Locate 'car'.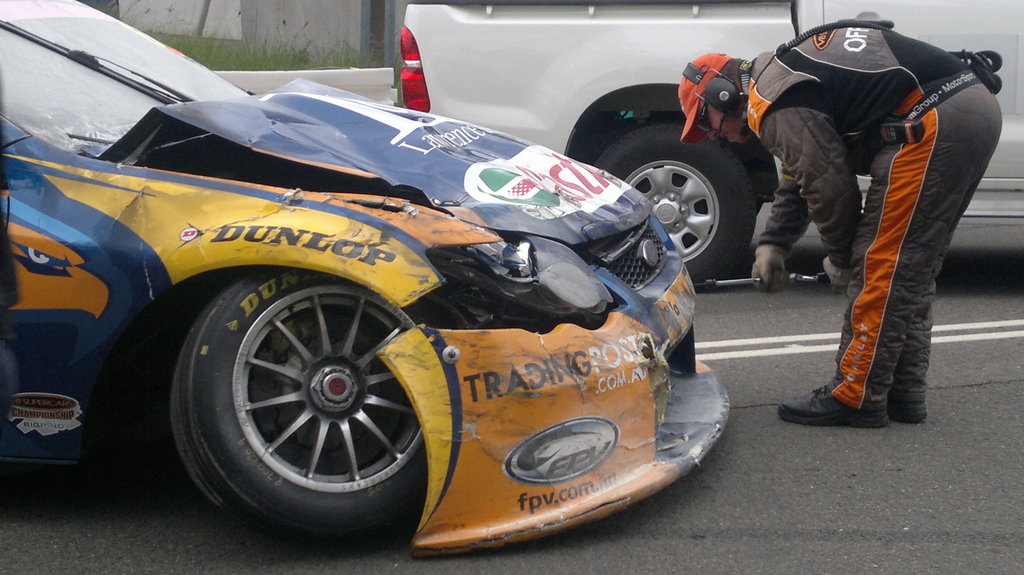
Bounding box: 397 0 1023 291.
